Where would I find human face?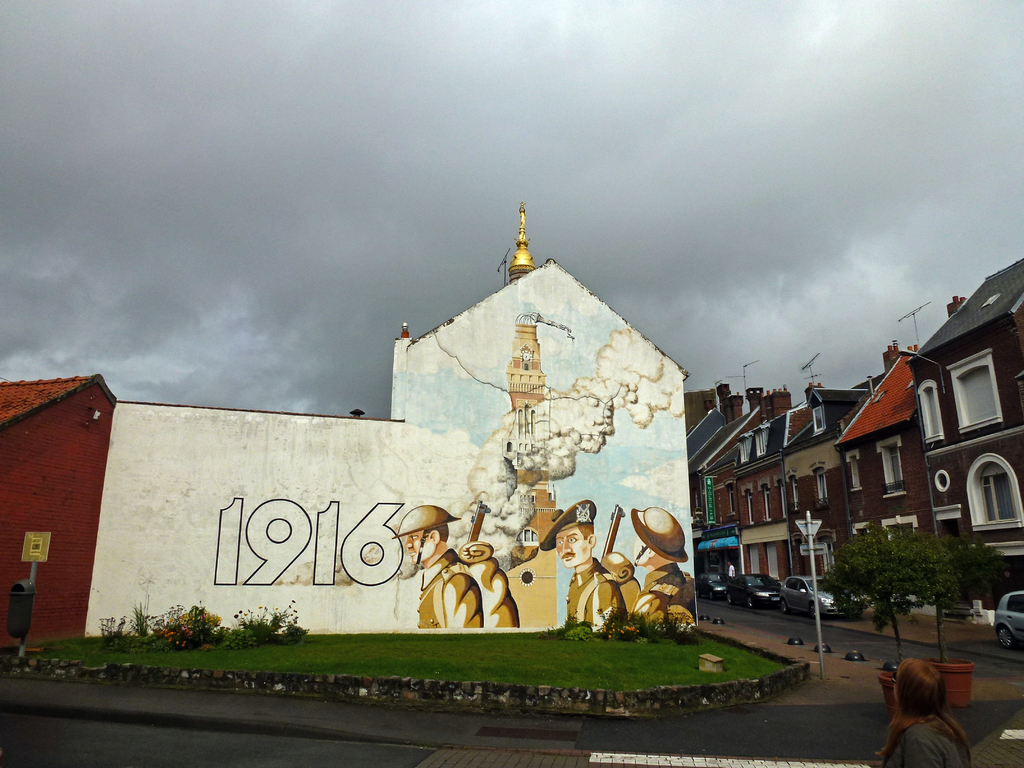
At [left=553, top=523, right=592, bottom=572].
